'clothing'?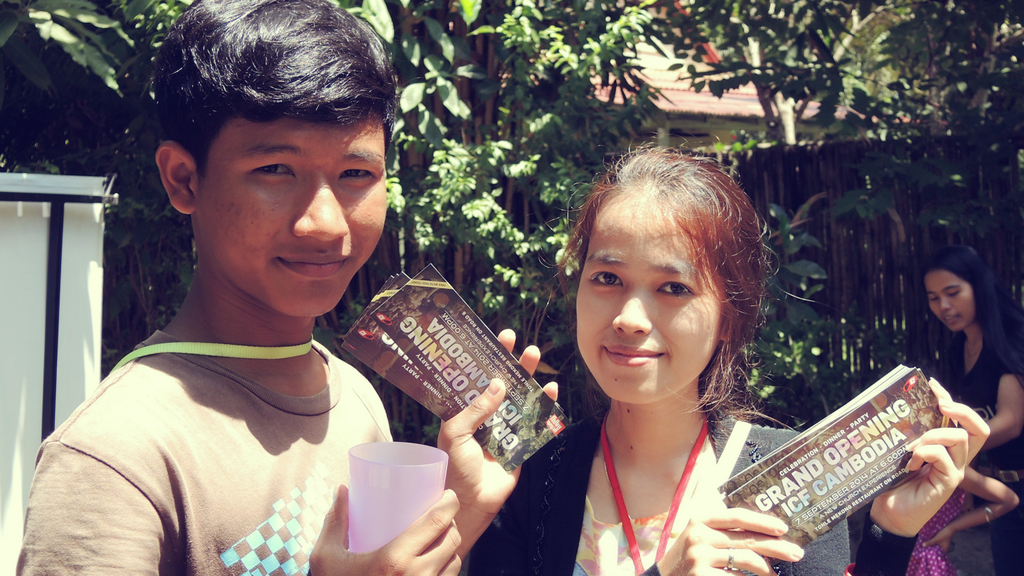
(460,406,851,575)
